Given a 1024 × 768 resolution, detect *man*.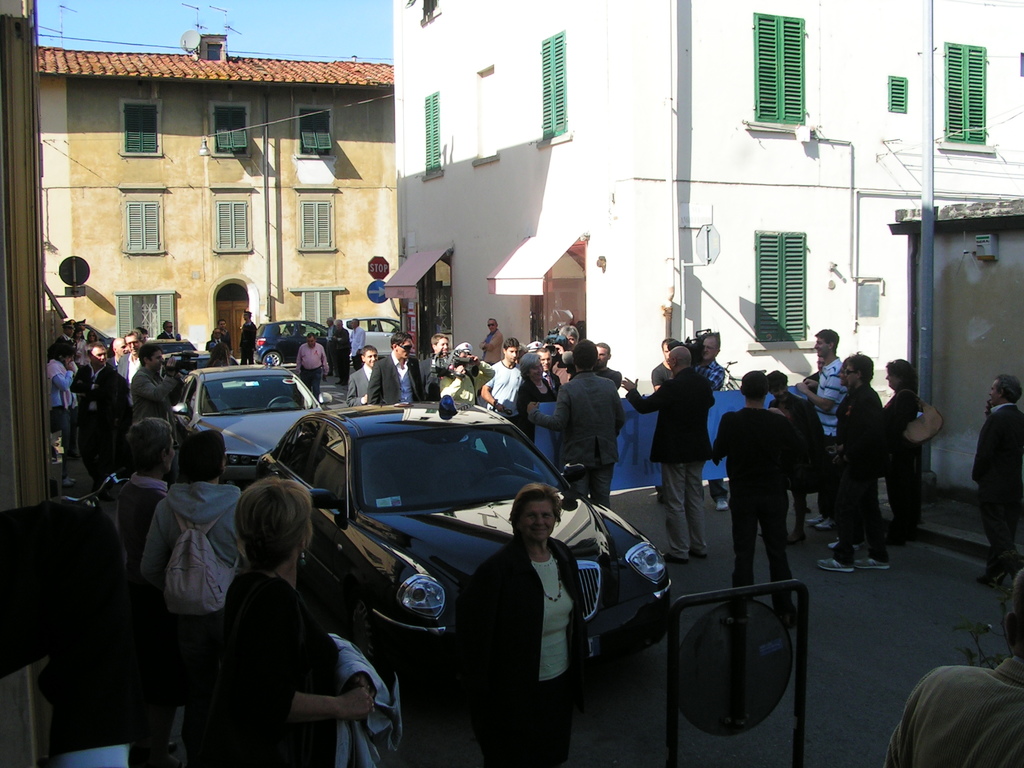
{"x1": 879, "y1": 573, "x2": 1022, "y2": 767}.
